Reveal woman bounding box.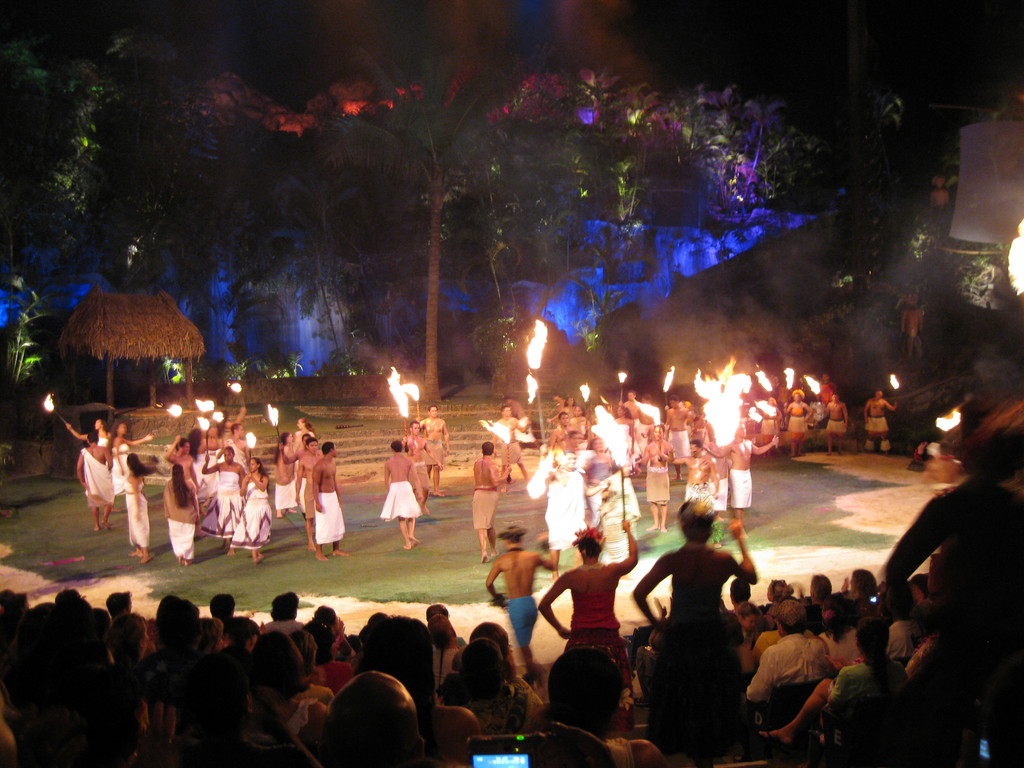
Revealed: bbox(267, 428, 297, 520).
